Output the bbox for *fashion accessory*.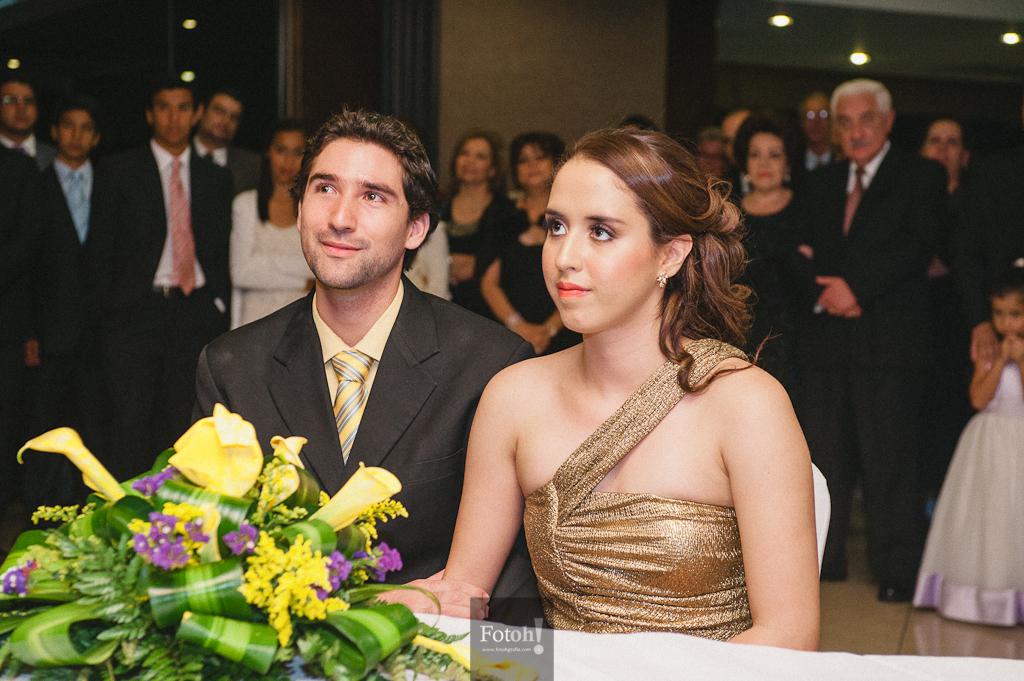
detection(66, 171, 89, 240).
